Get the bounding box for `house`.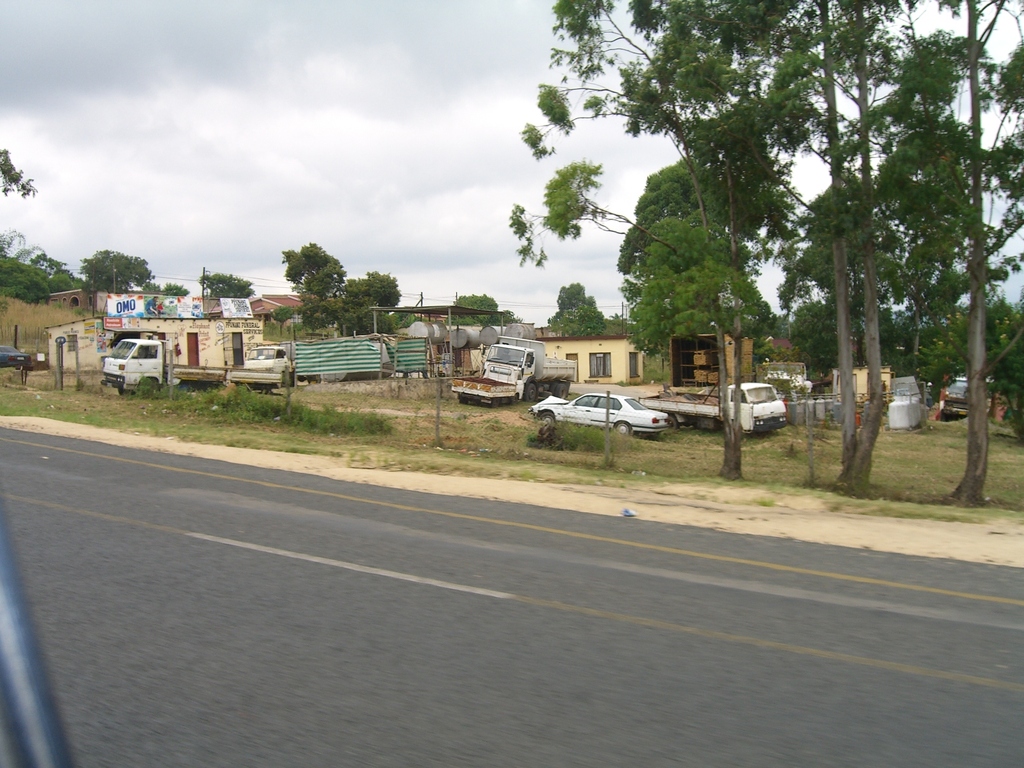
BBox(251, 282, 325, 362).
